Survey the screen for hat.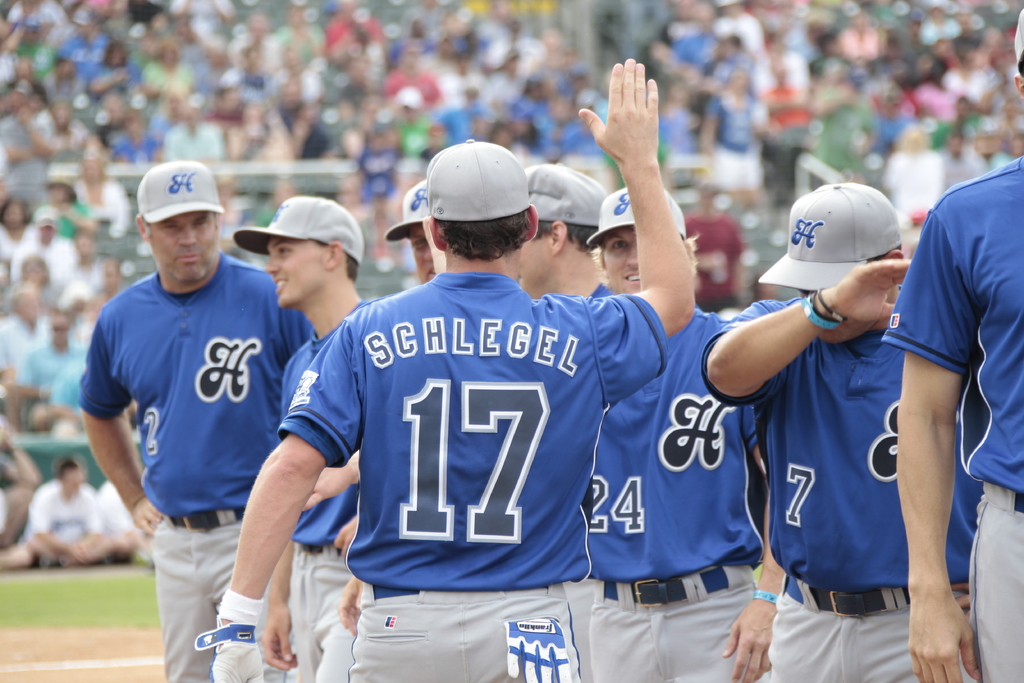
Survey found: [x1=385, y1=179, x2=428, y2=240].
